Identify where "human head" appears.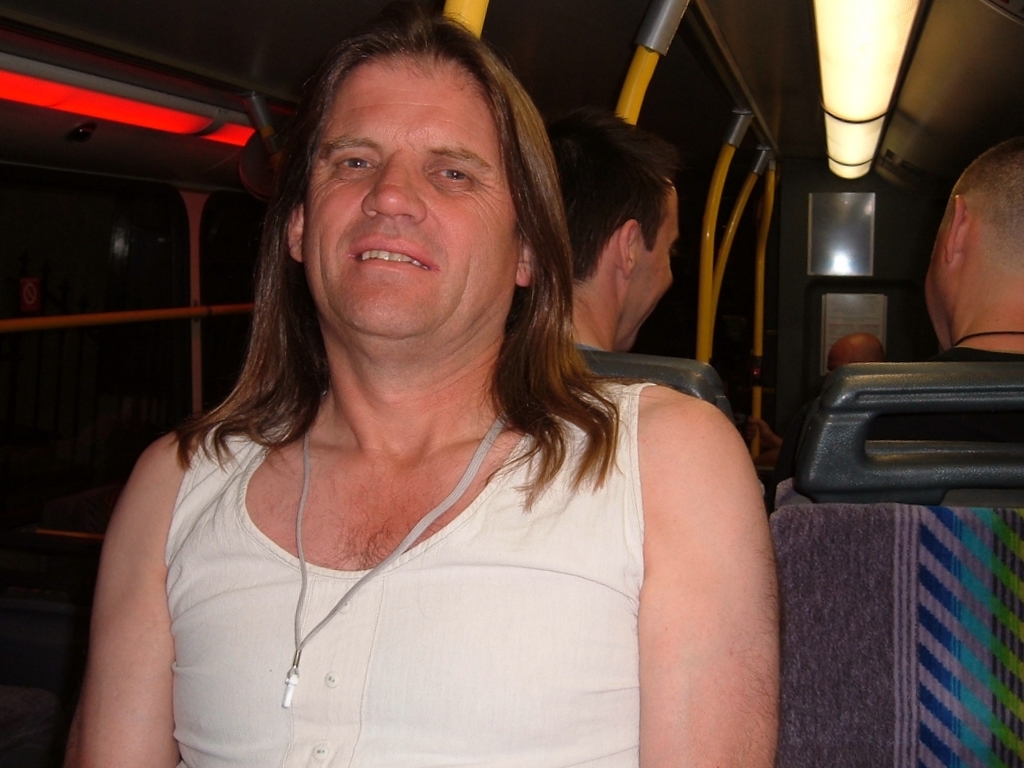
Appears at (x1=260, y1=13, x2=522, y2=399).
